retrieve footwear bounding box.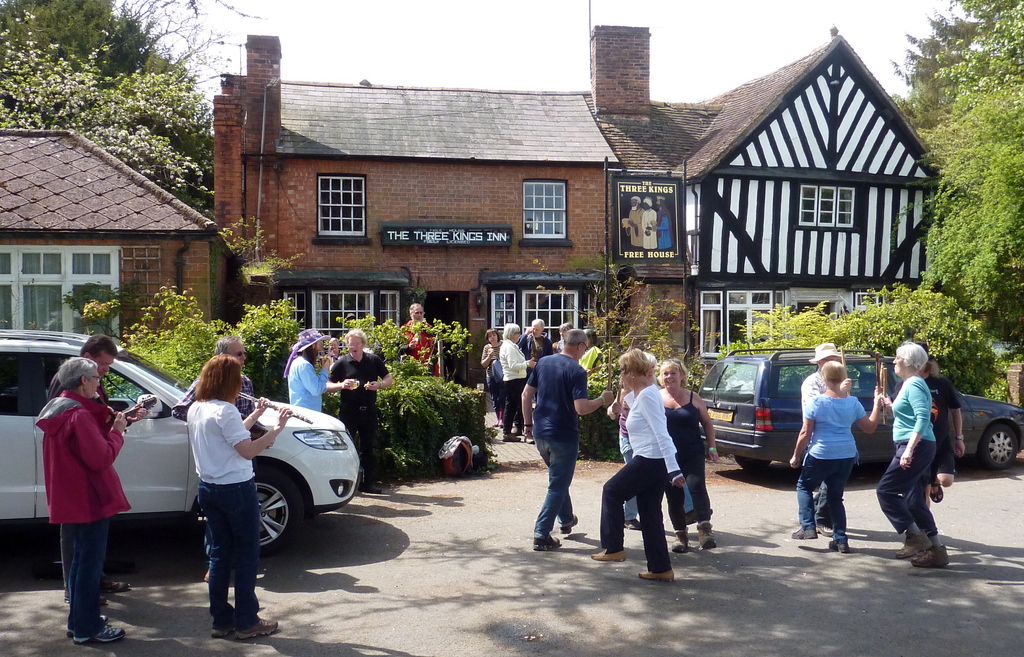
Bounding box: bbox=(532, 537, 561, 551).
